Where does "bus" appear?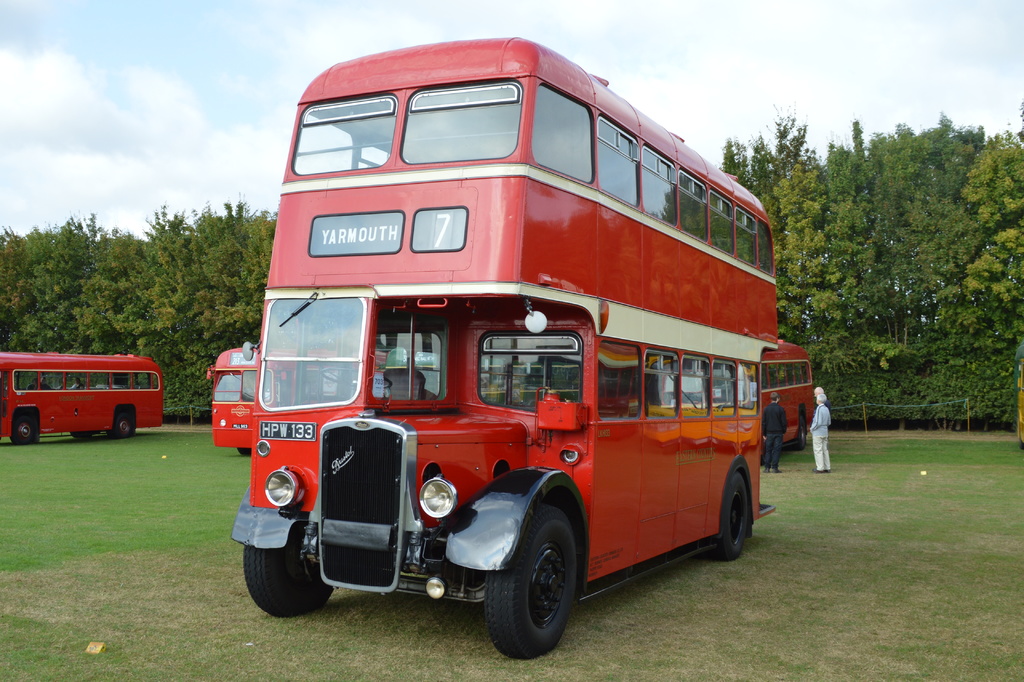
Appears at [227,39,777,665].
